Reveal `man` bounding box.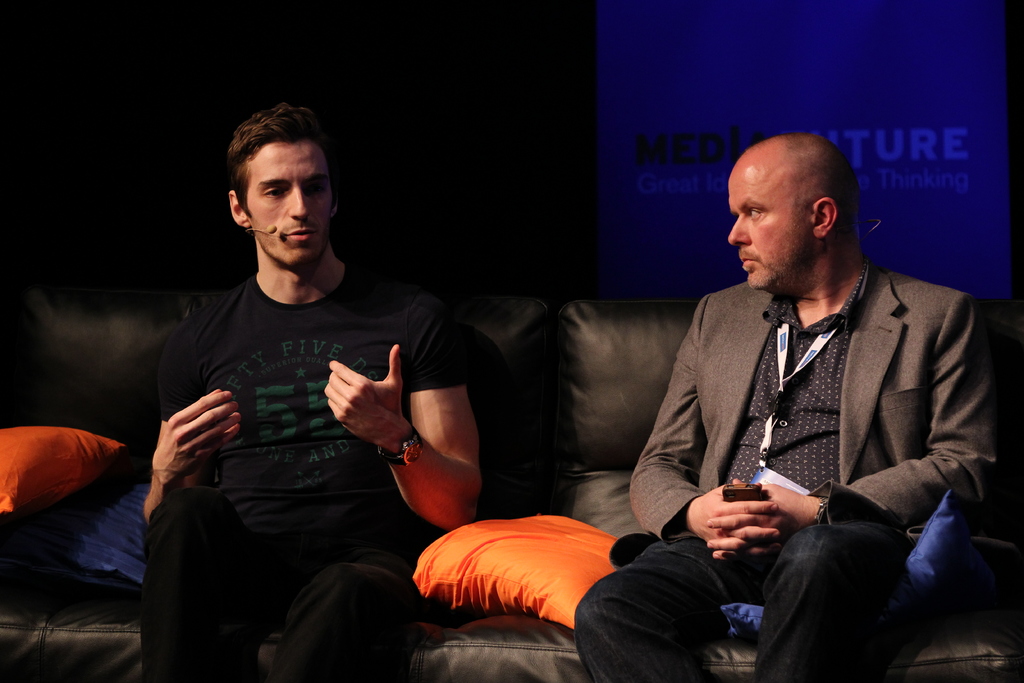
Revealed: bbox=(626, 147, 998, 652).
